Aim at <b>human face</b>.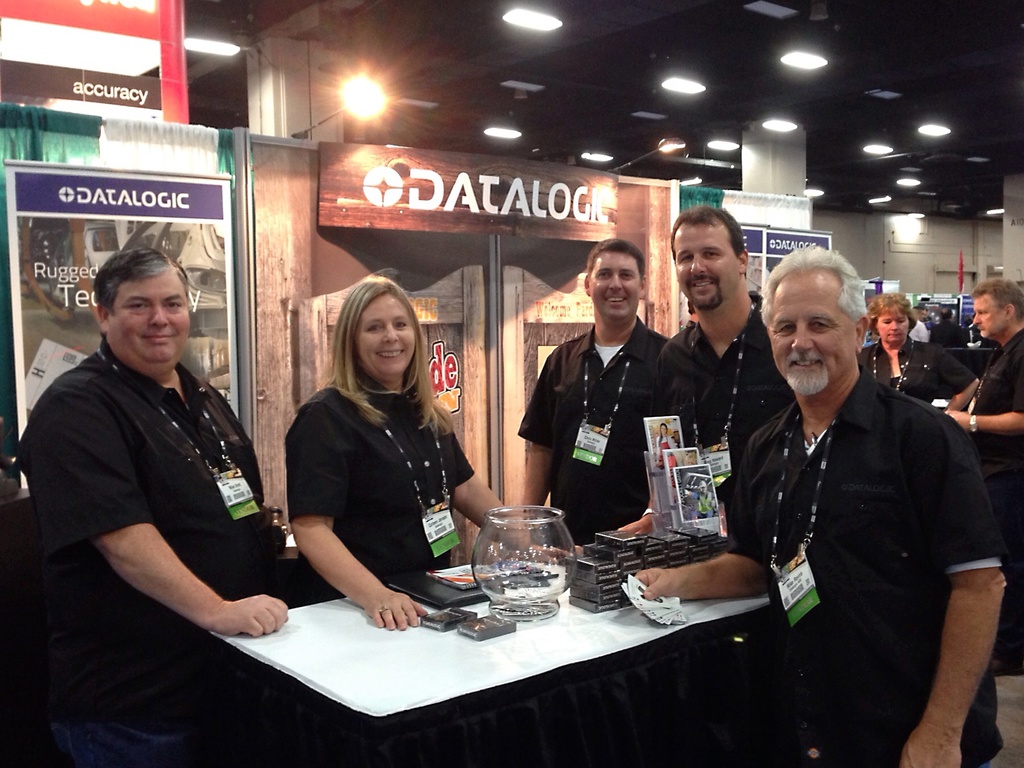
Aimed at bbox(107, 273, 191, 377).
